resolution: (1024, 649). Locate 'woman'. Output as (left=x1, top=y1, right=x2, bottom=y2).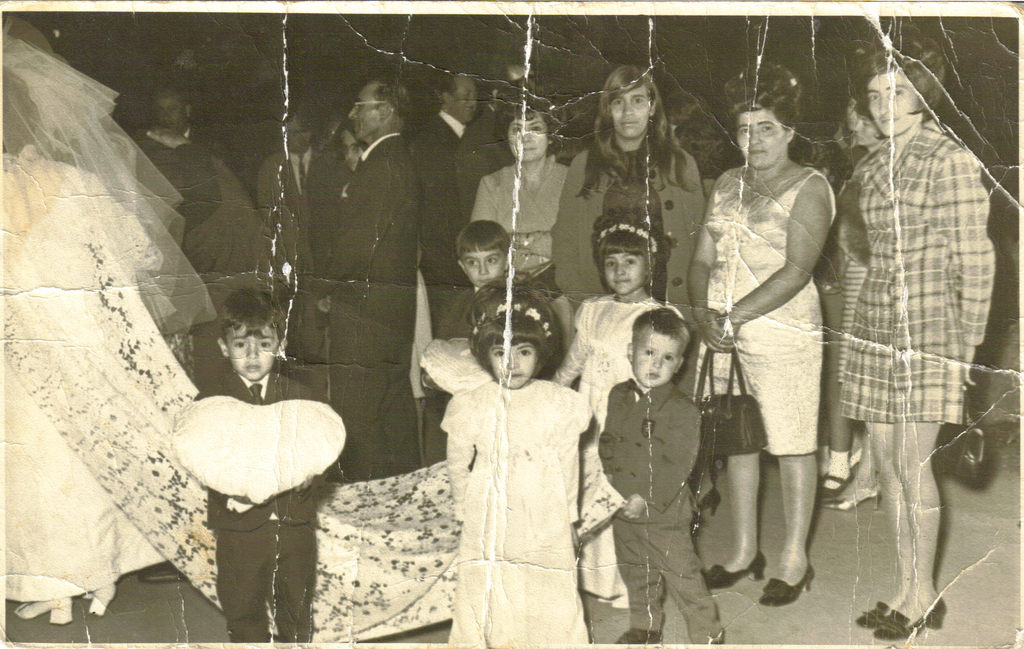
(left=468, top=97, right=565, bottom=282).
